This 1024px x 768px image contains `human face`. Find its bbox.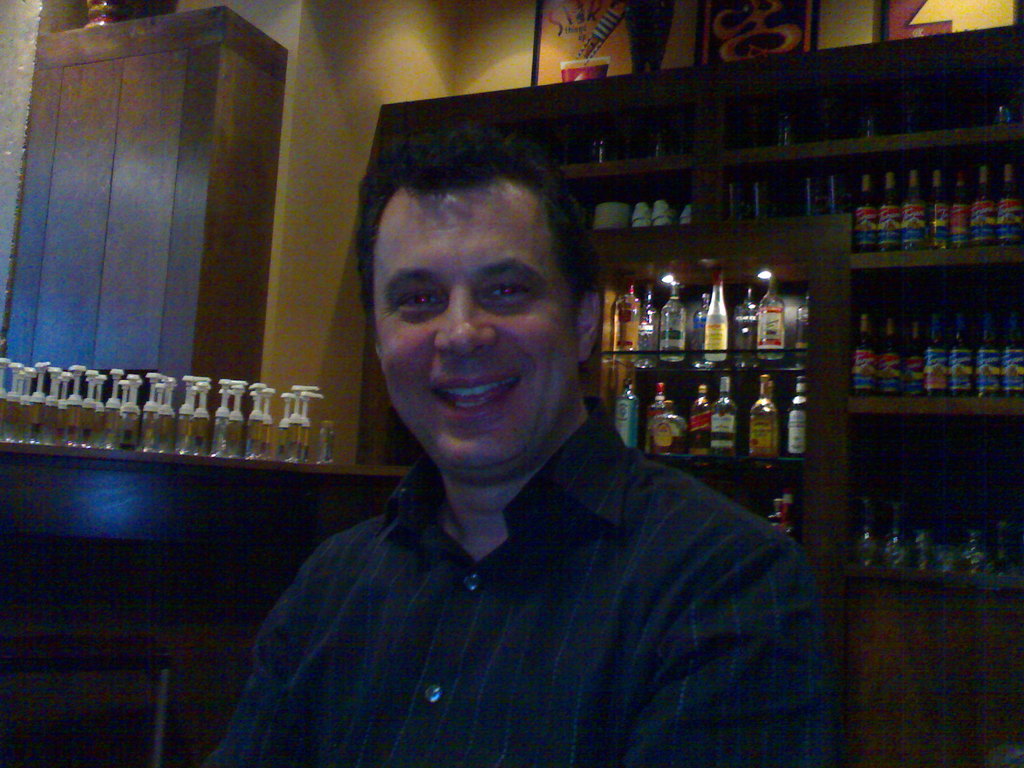
x1=372 y1=179 x2=572 y2=481.
